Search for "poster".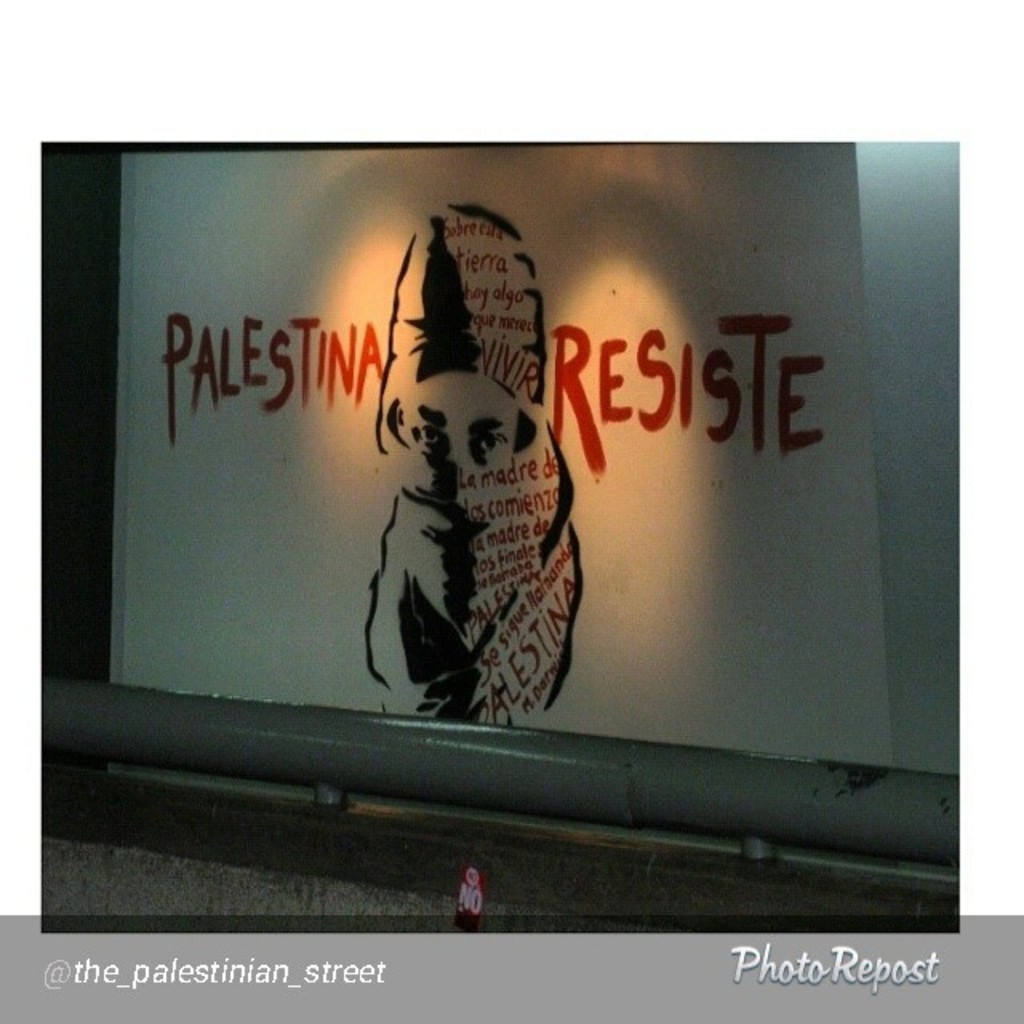
Found at box=[0, 0, 1022, 1022].
